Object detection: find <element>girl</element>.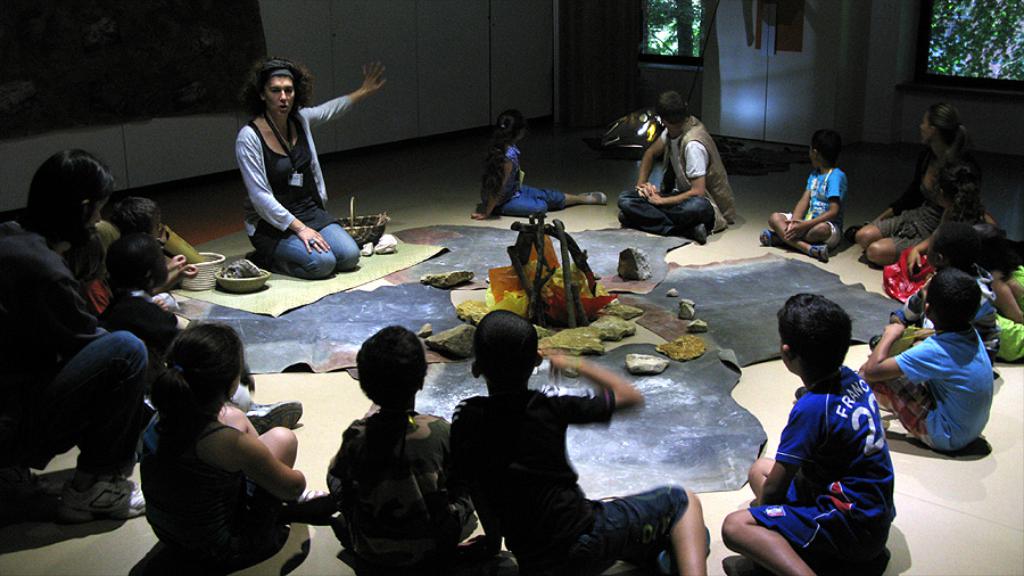
{"x1": 96, "y1": 231, "x2": 180, "y2": 359}.
